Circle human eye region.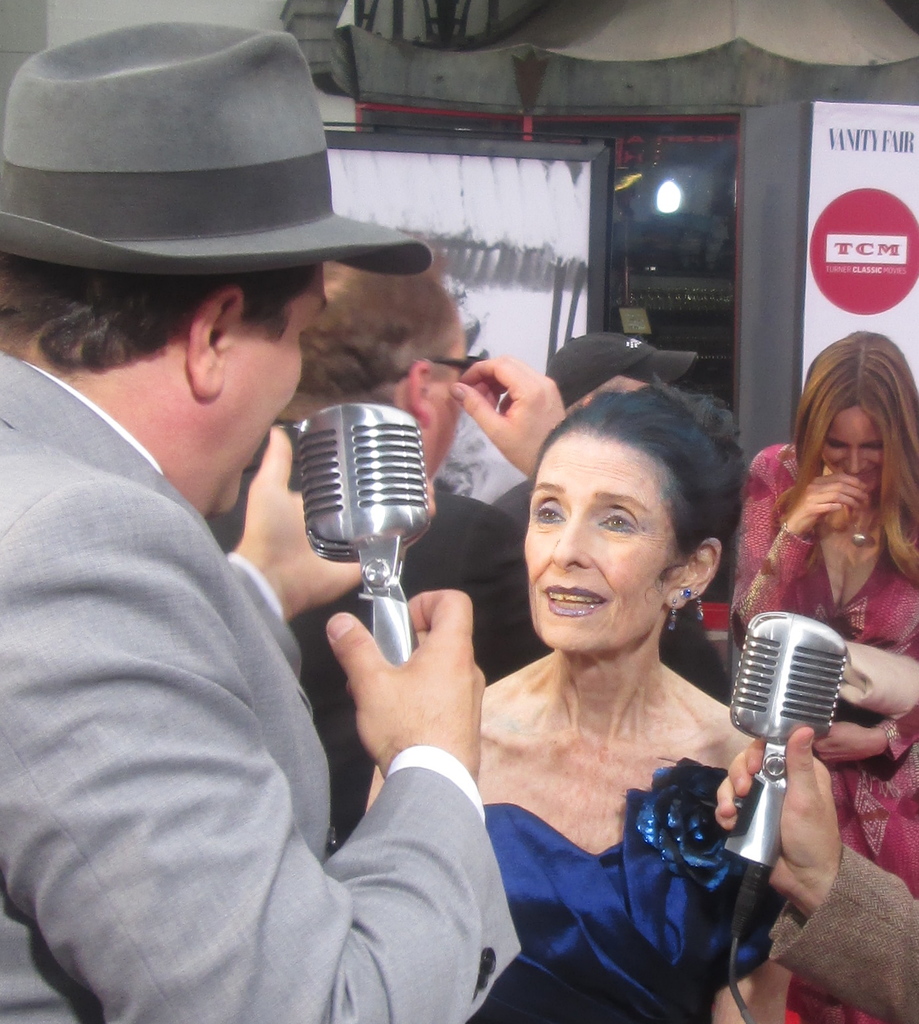
Region: Rect(860, 441, 887, 452).
